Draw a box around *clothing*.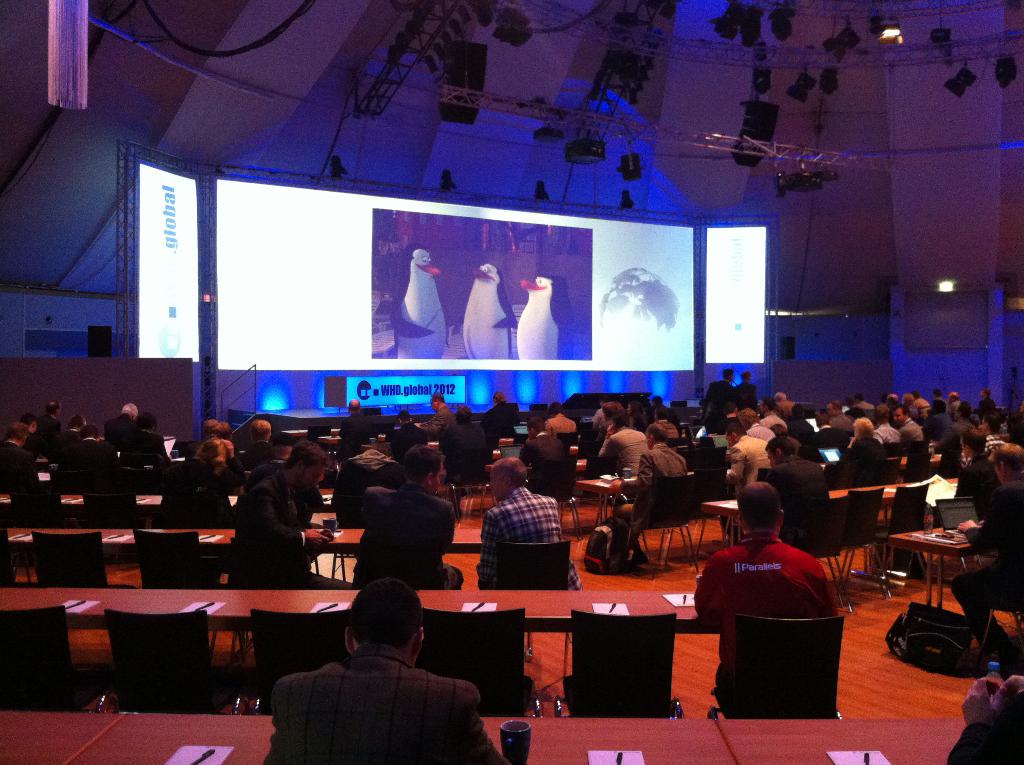
BBox(591, 409, 609, 426).
